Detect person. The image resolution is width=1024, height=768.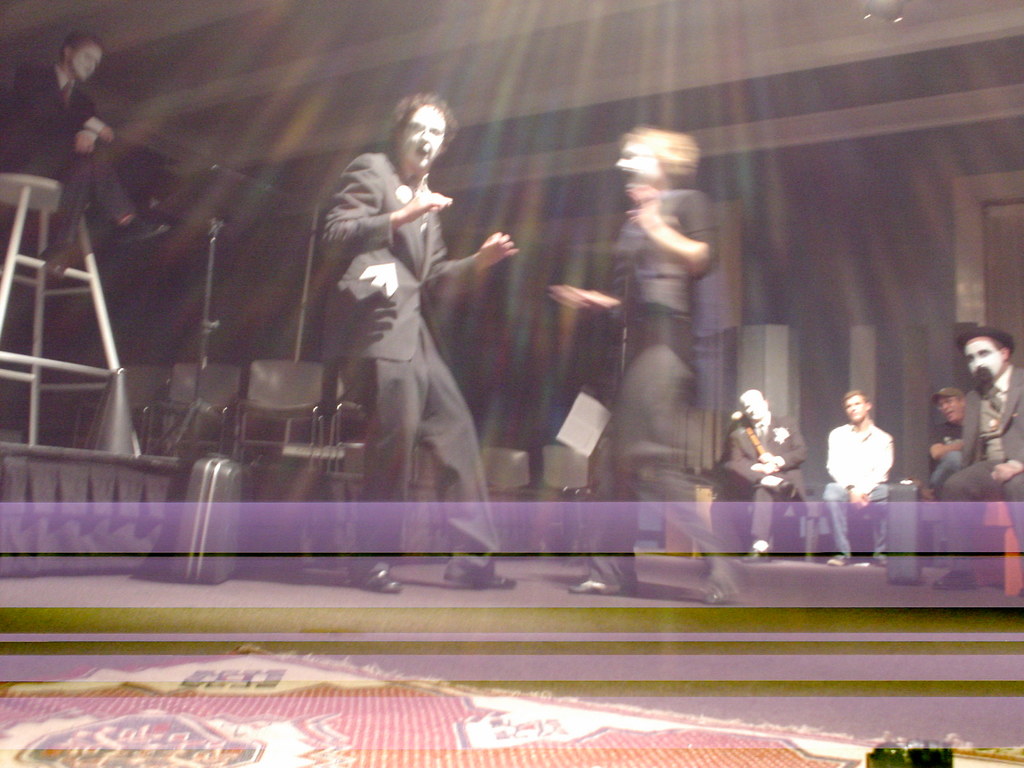
{"x1": 573, "y1": 120, "x2": 757, "y2": 605}.
